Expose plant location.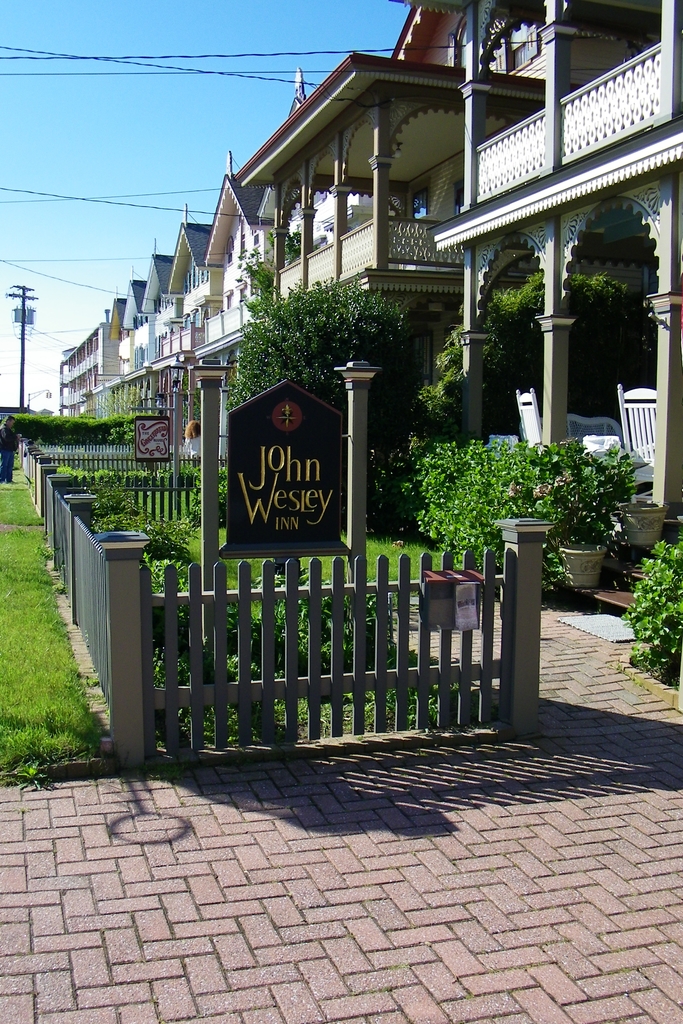
Exposed at left=623, top=532, right=682, bottom=679.
